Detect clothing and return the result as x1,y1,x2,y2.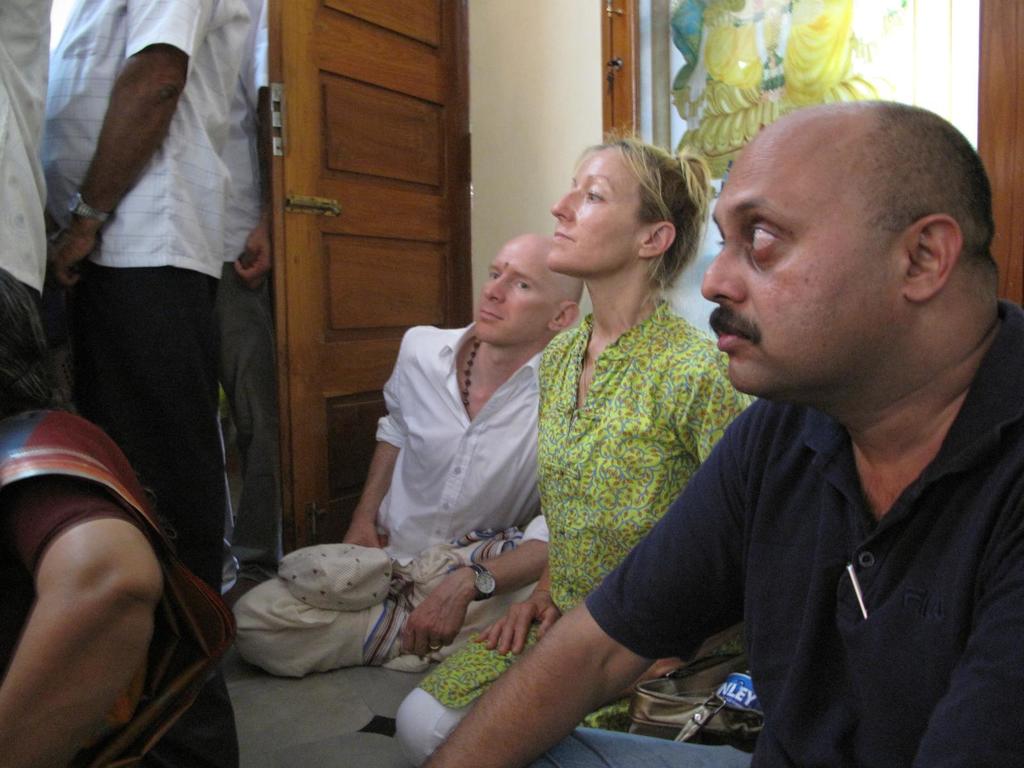
36,0,250,611.
